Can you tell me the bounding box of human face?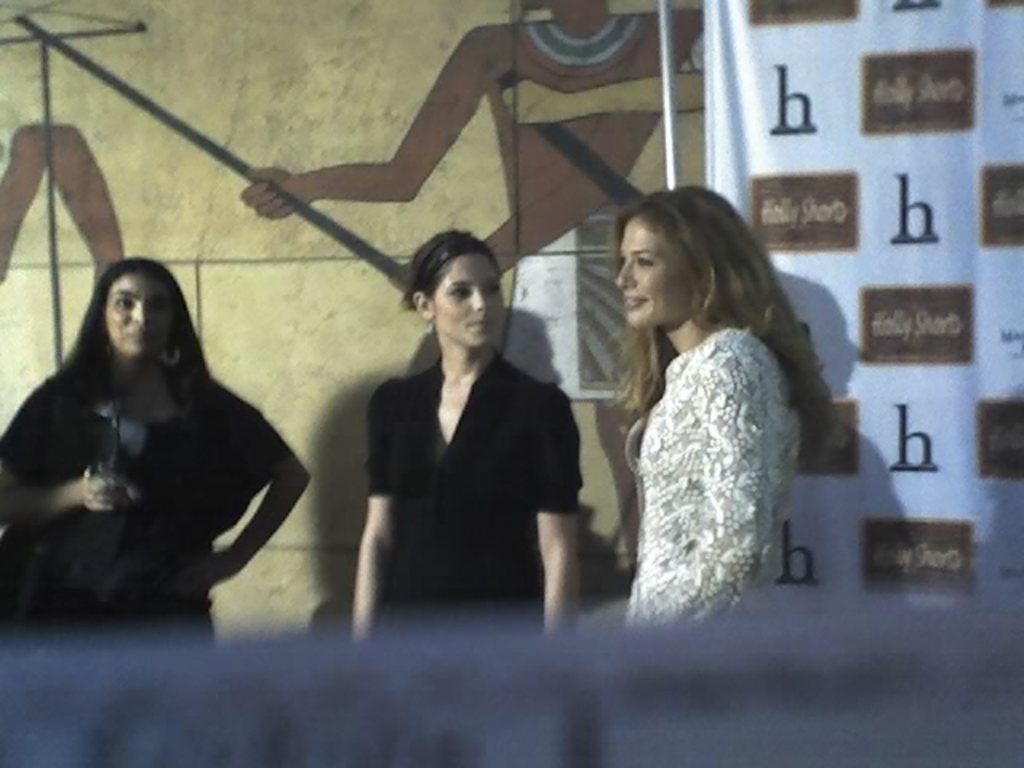
430, 250, 504, 344.
